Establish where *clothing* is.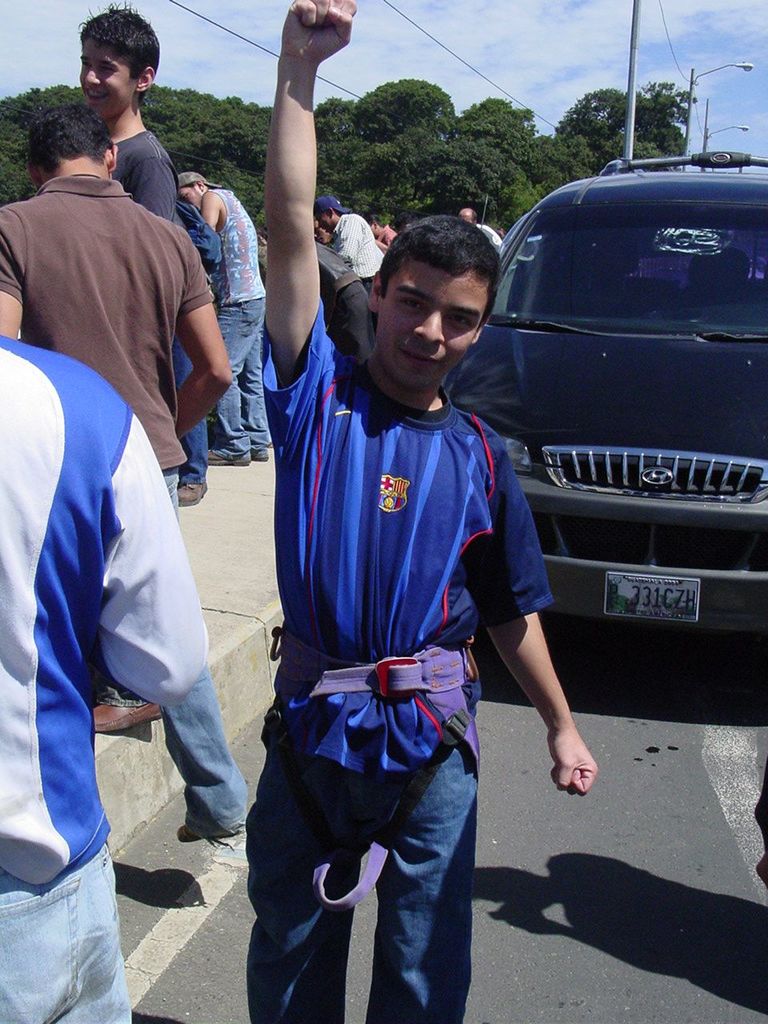
Established at l=0, t=330, r=224, b=1023.
